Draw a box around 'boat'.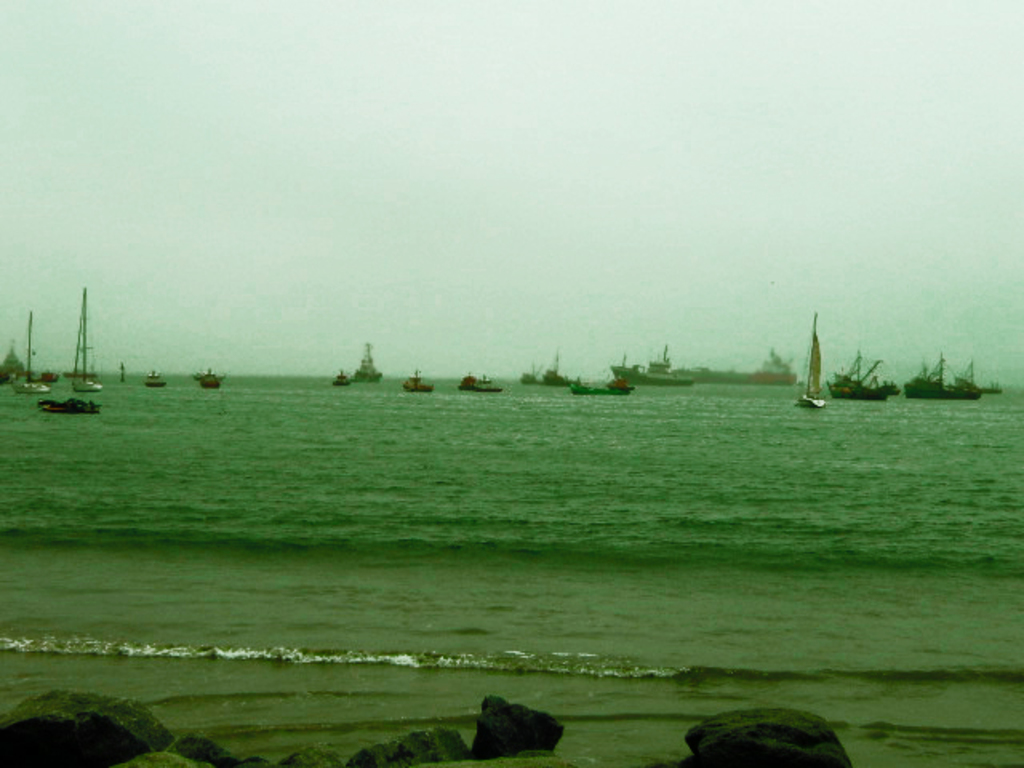
locate(952, 357, 981, 403).
